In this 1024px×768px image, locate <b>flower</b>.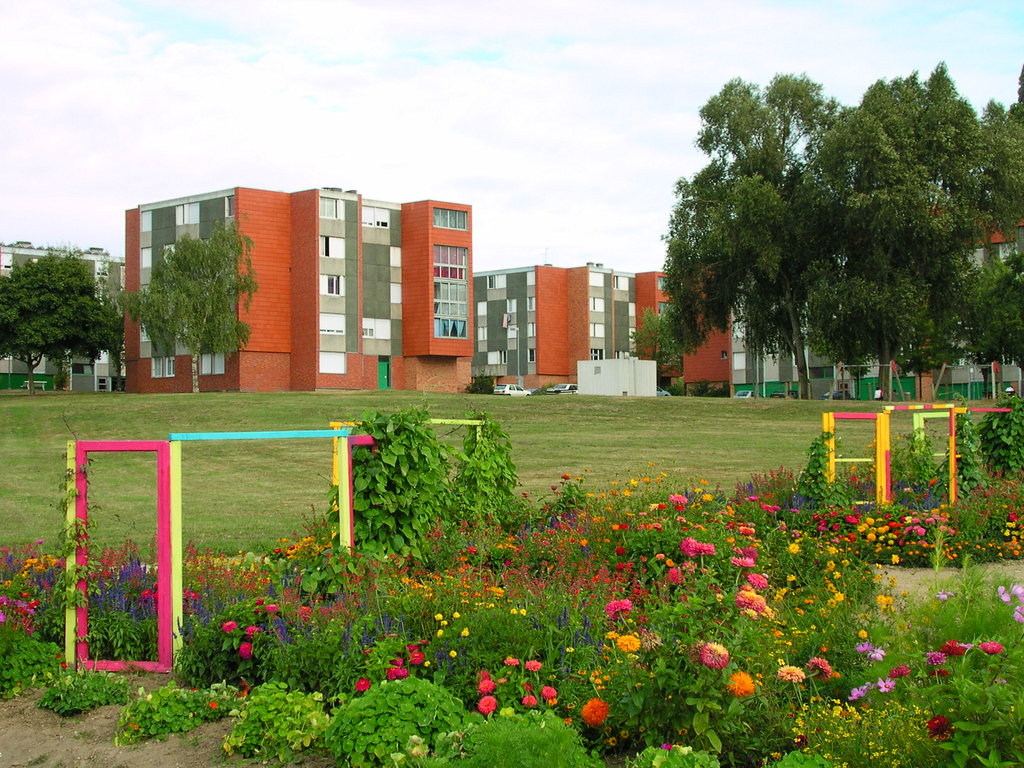
Bounding box: select_region(877, 676, 893, 692).
